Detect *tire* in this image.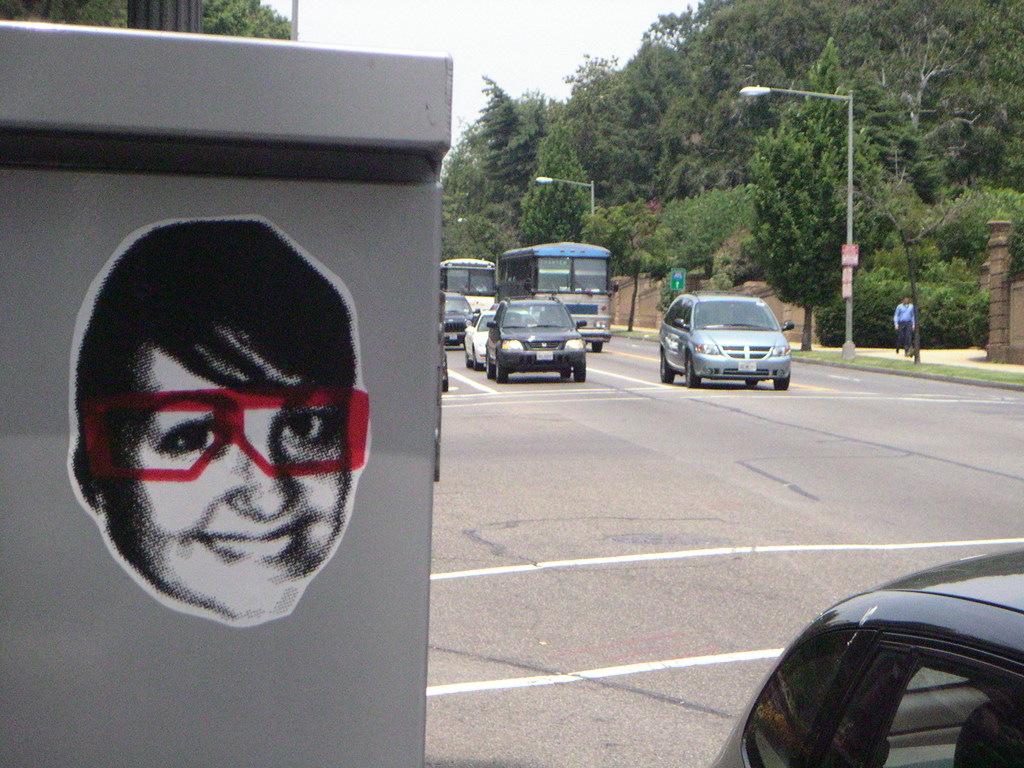
Detection: l=682, t=349, r=703, b=389.
